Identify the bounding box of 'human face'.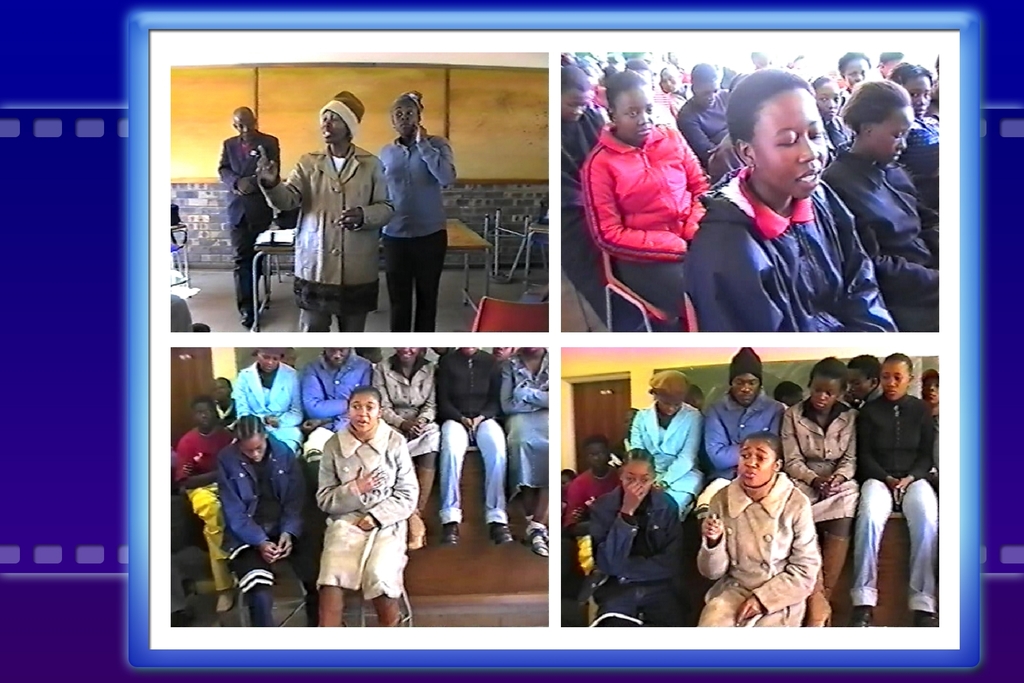
[845, 62, 868, 86].
